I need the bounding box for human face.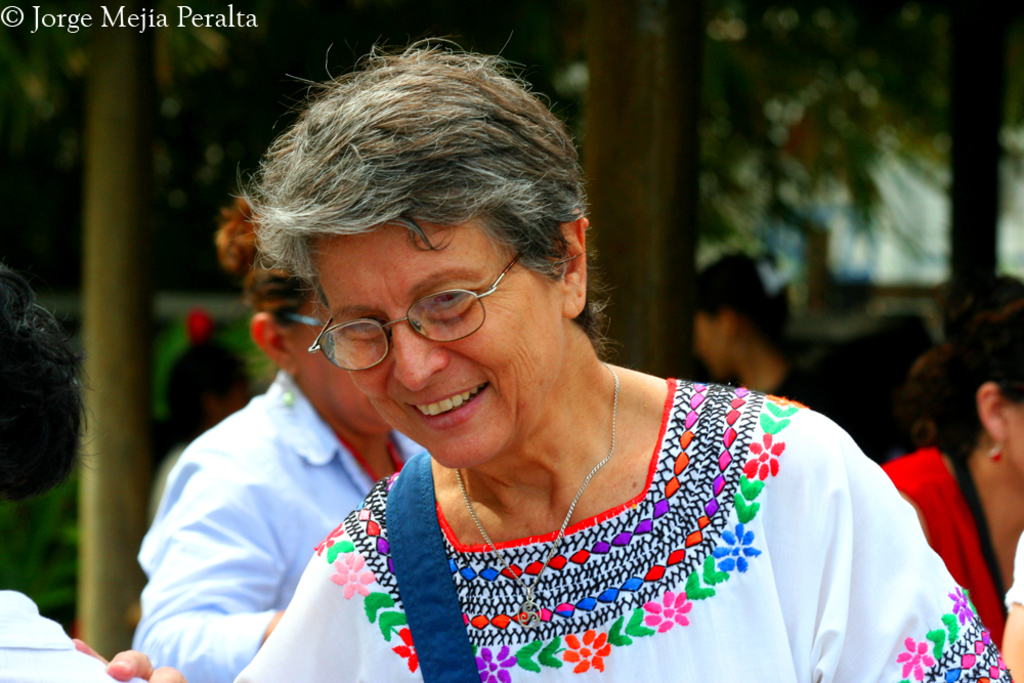
Here it is: crop(306, 238, 567, 469).
